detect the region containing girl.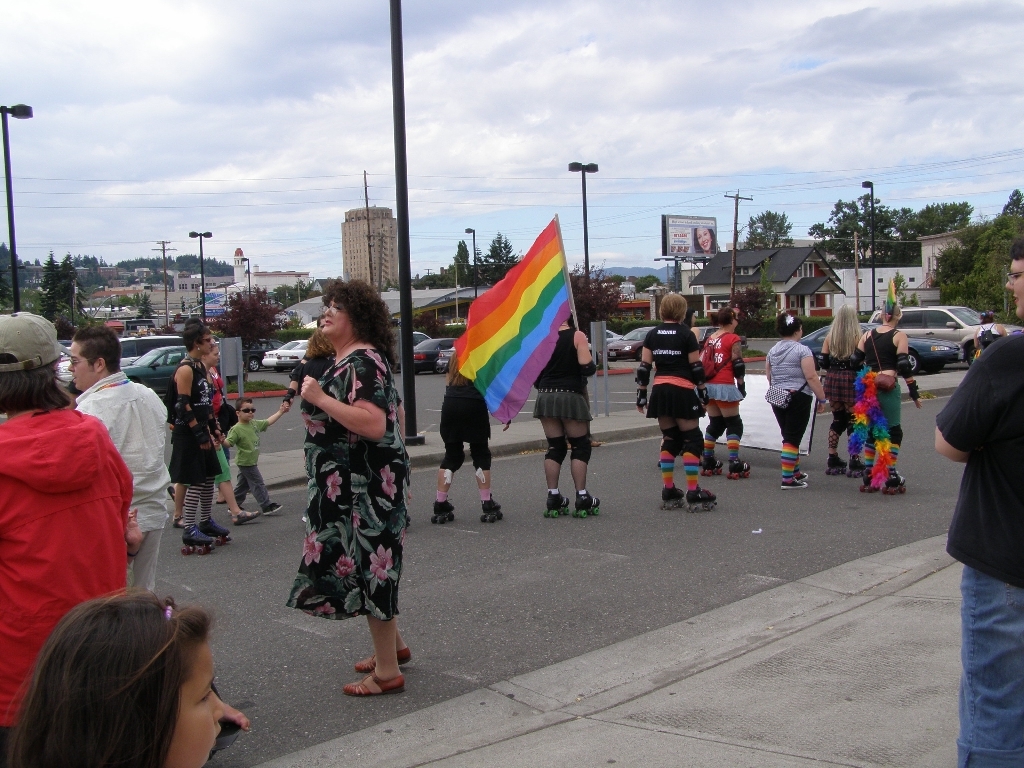
280/277/425/701.
